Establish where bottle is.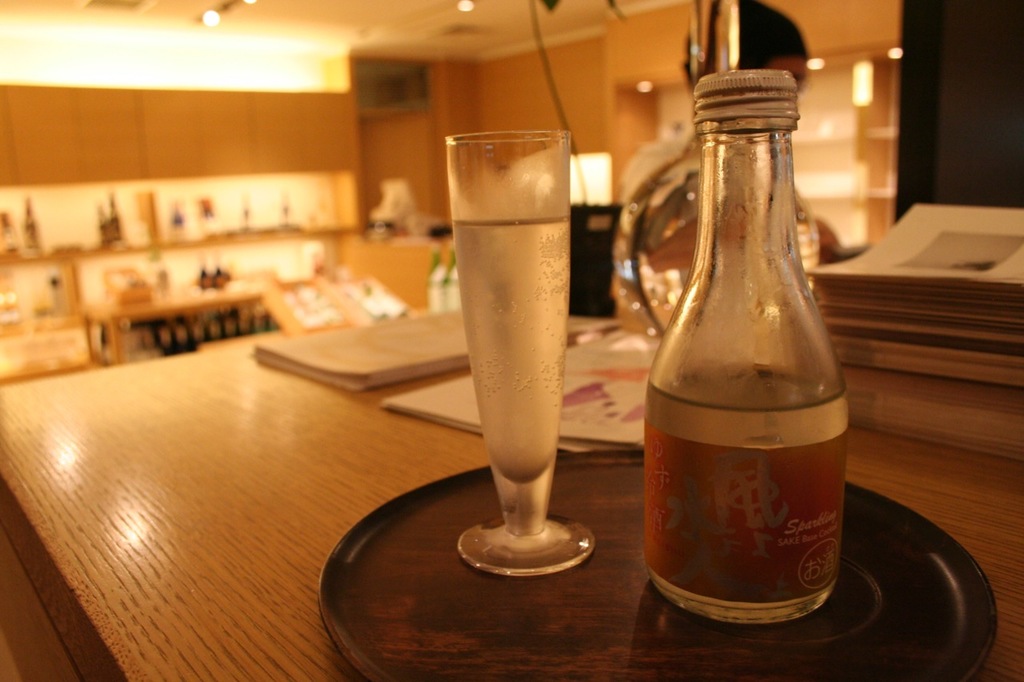
Established at l=644, t=68, r=847, b=628.
